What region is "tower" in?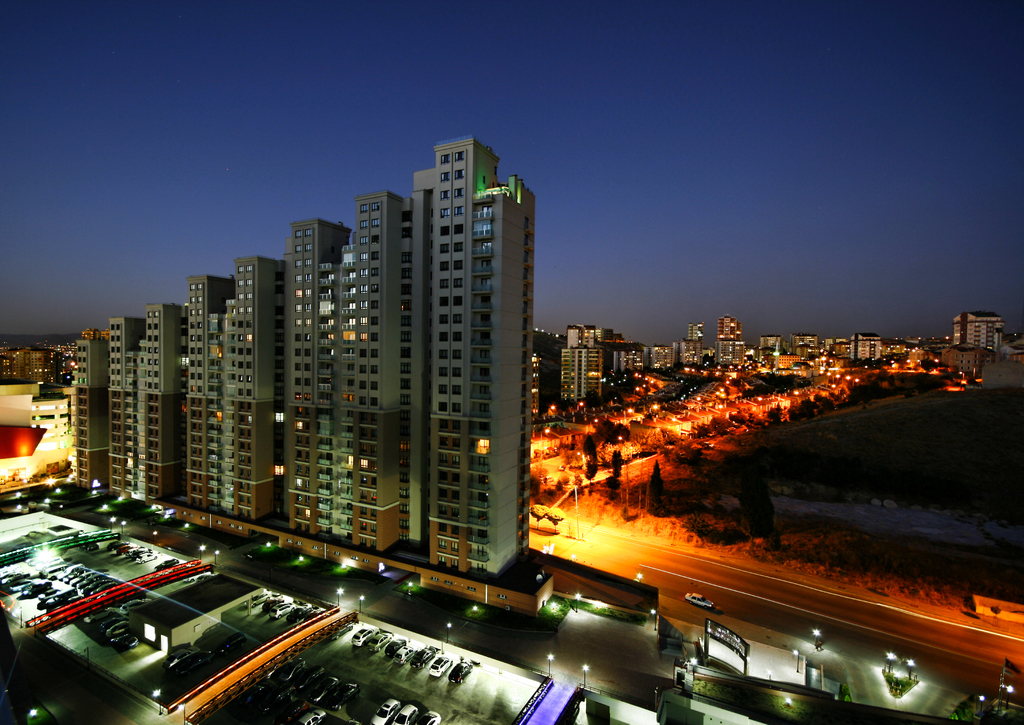
<box>421,143,532,582</box>.
